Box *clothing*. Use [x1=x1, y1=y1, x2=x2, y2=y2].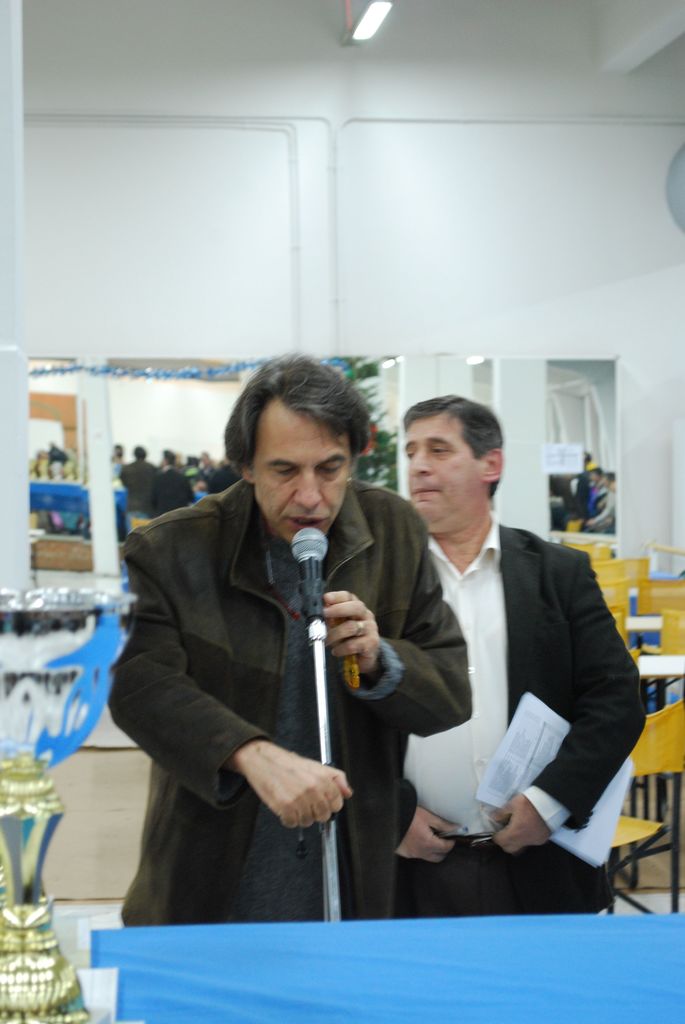
[x1=40, y1=440, x2=71, y2=476].
